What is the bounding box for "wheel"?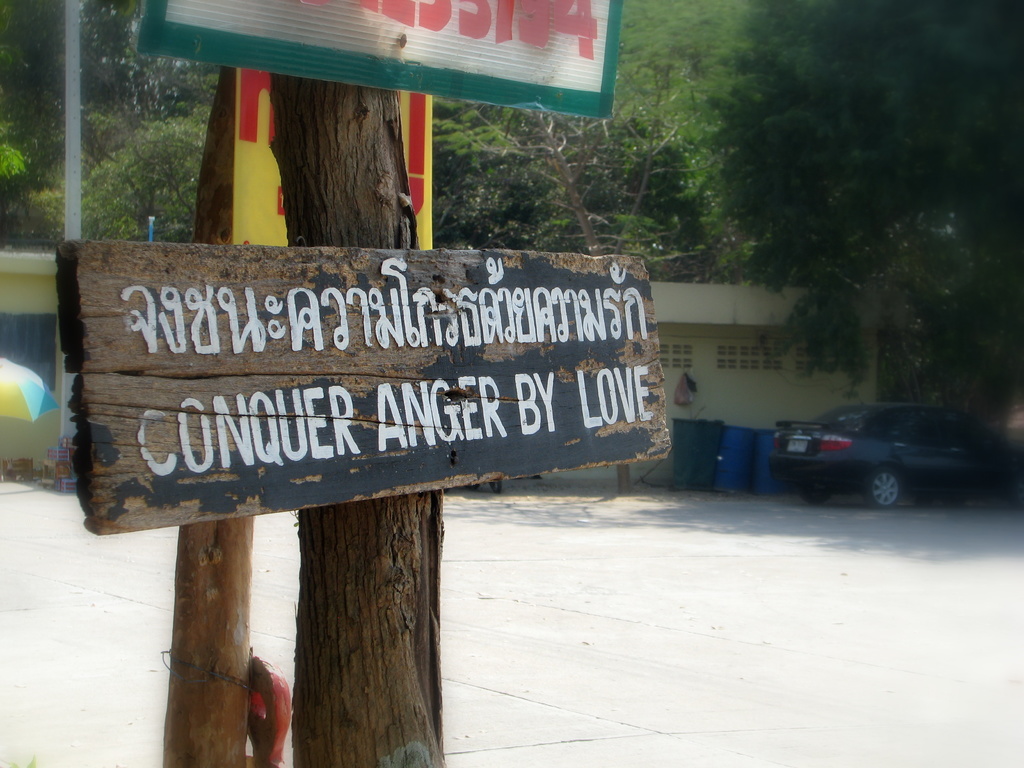
l=863, t=468, r=898, b=509.
